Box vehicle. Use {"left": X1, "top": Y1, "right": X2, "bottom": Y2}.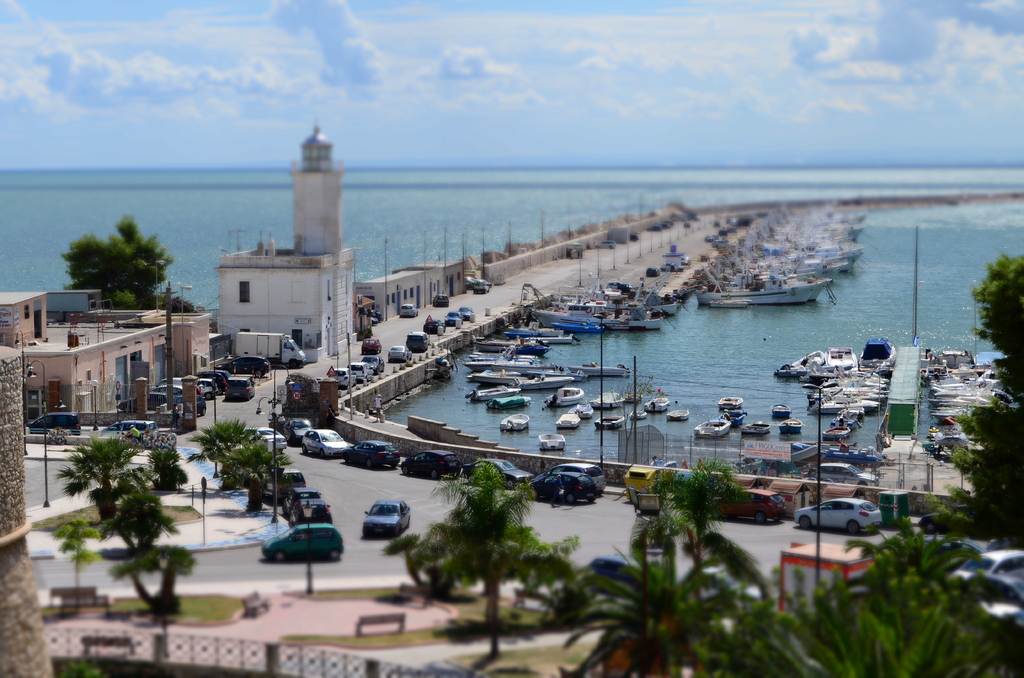
{"left": 29, "top": 408, "right": 83, "bottom": 438}.
